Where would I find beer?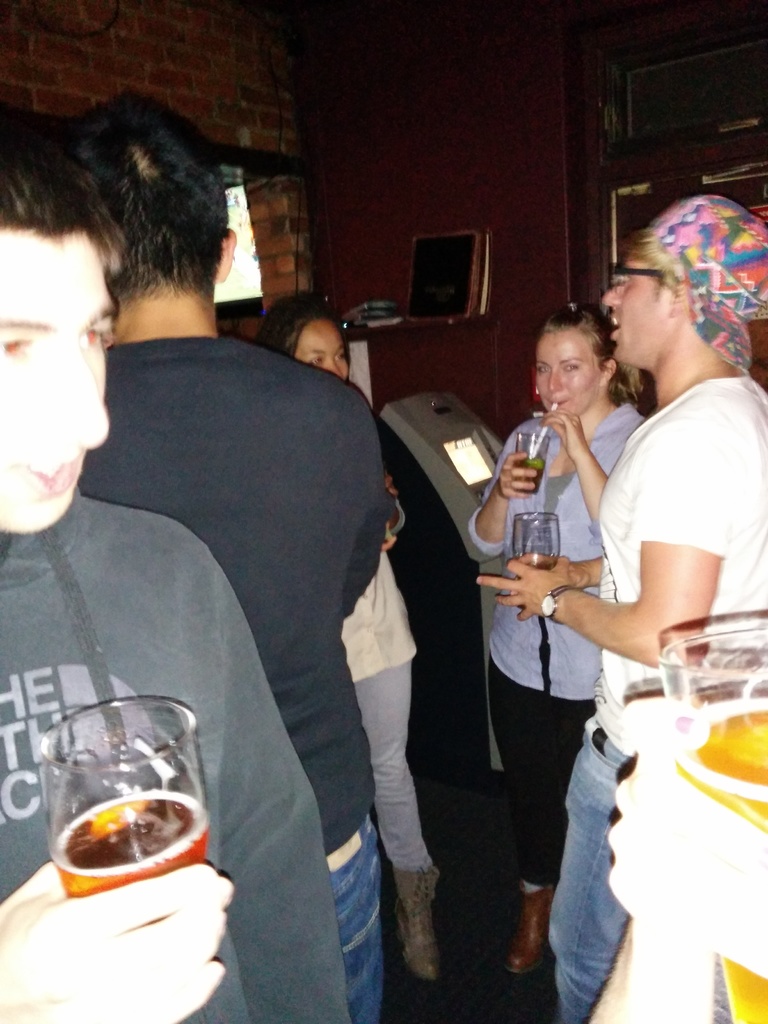
At x1=26, y1=691, x2=211, y2=946.
